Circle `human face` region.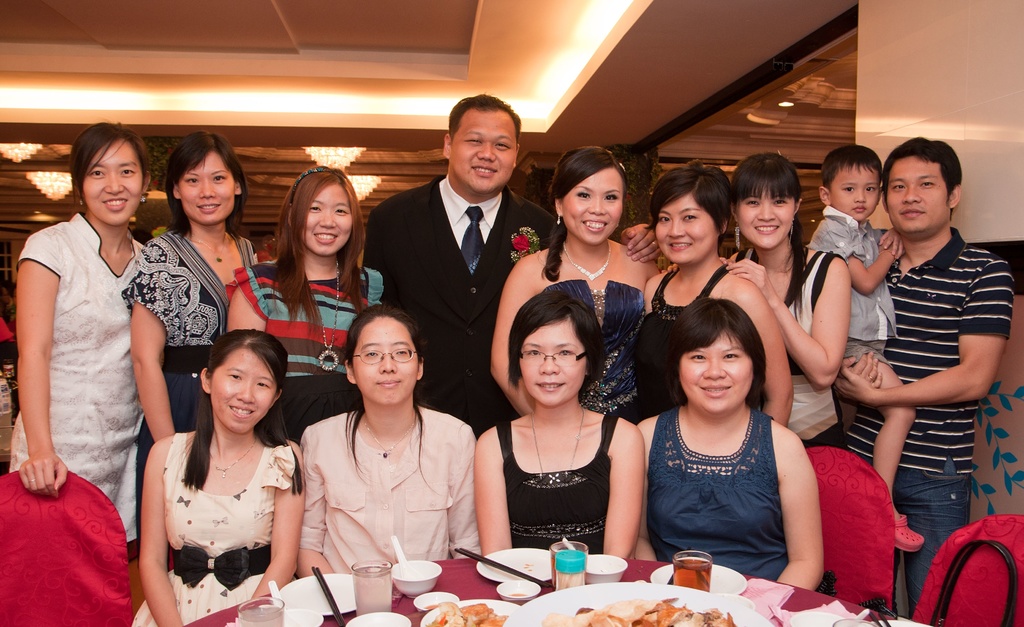
Region: x1=833, y1=167, x2=878, y2=222.
